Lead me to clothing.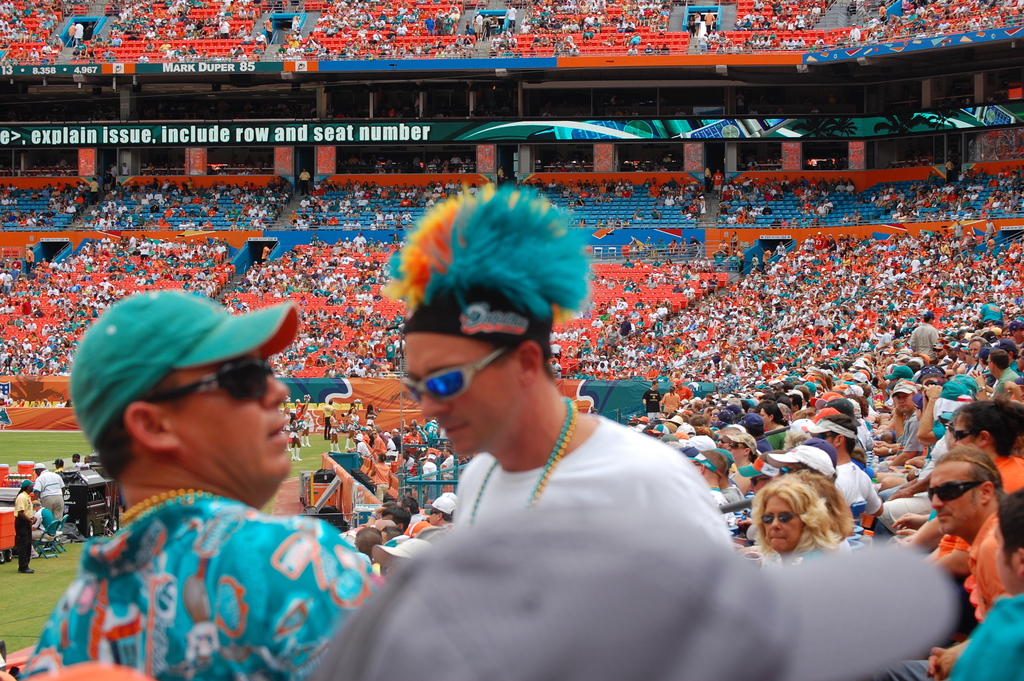
Lead to BBox(75, 21, 84, 42).
